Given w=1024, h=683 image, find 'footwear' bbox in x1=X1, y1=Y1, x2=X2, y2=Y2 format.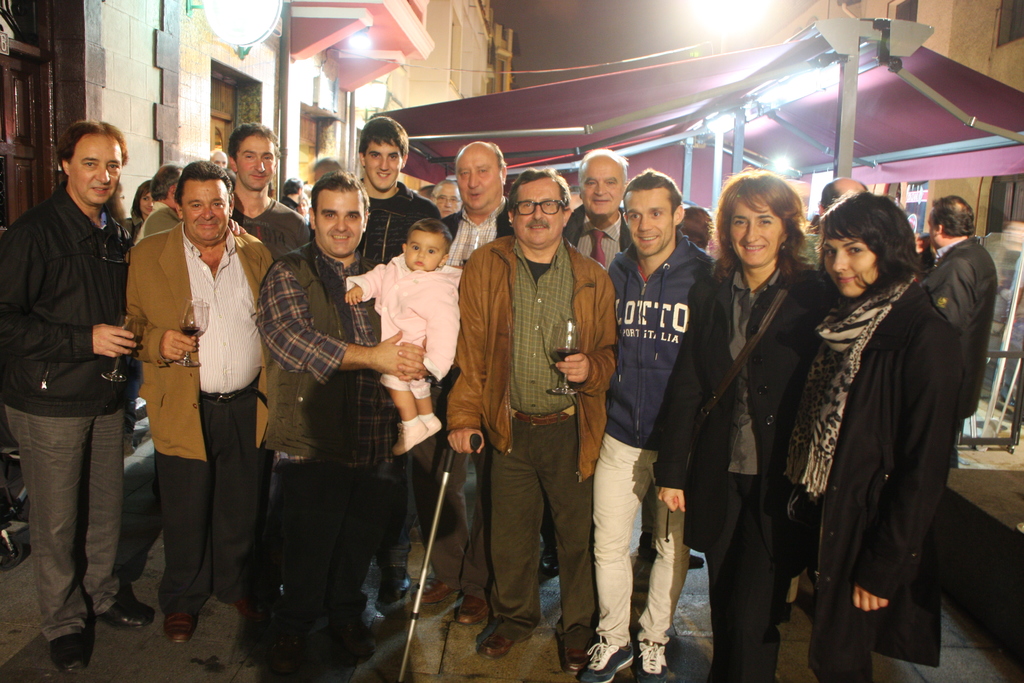
x1=108, y1=593, x2=156, y2=627.
